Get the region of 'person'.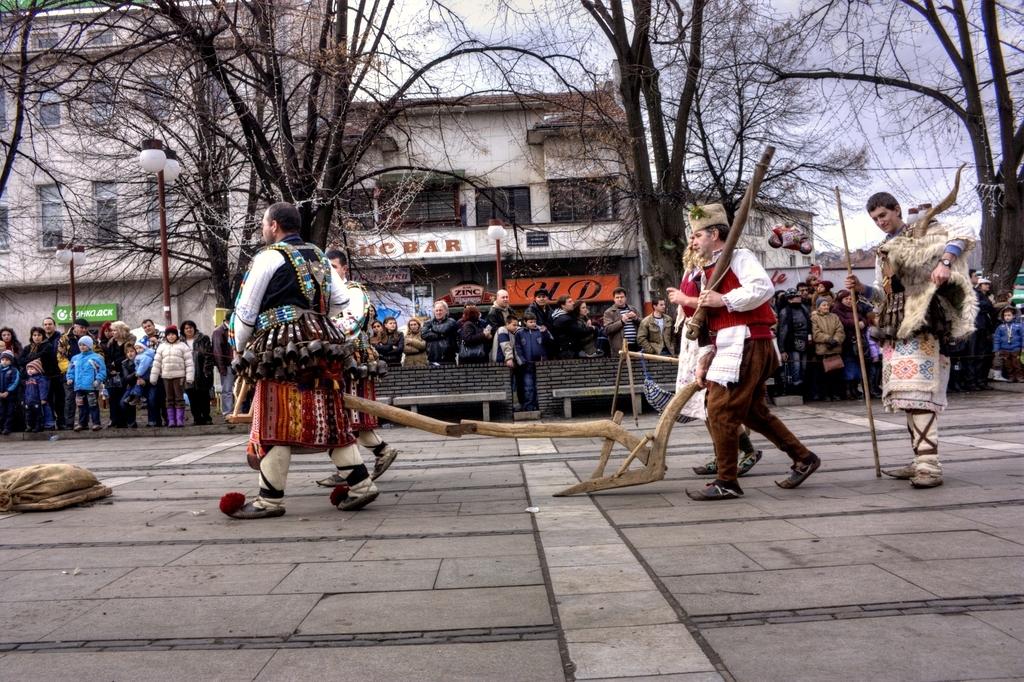
235,200,357,520.
